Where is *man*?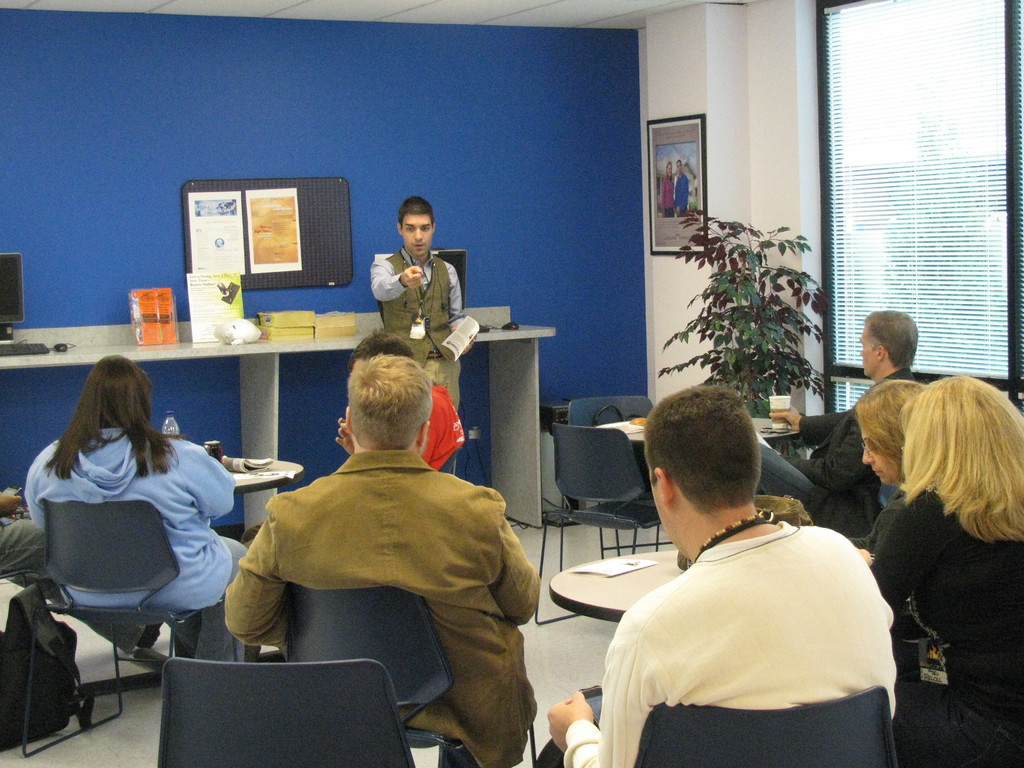
box(332, 330, 463, 474).
